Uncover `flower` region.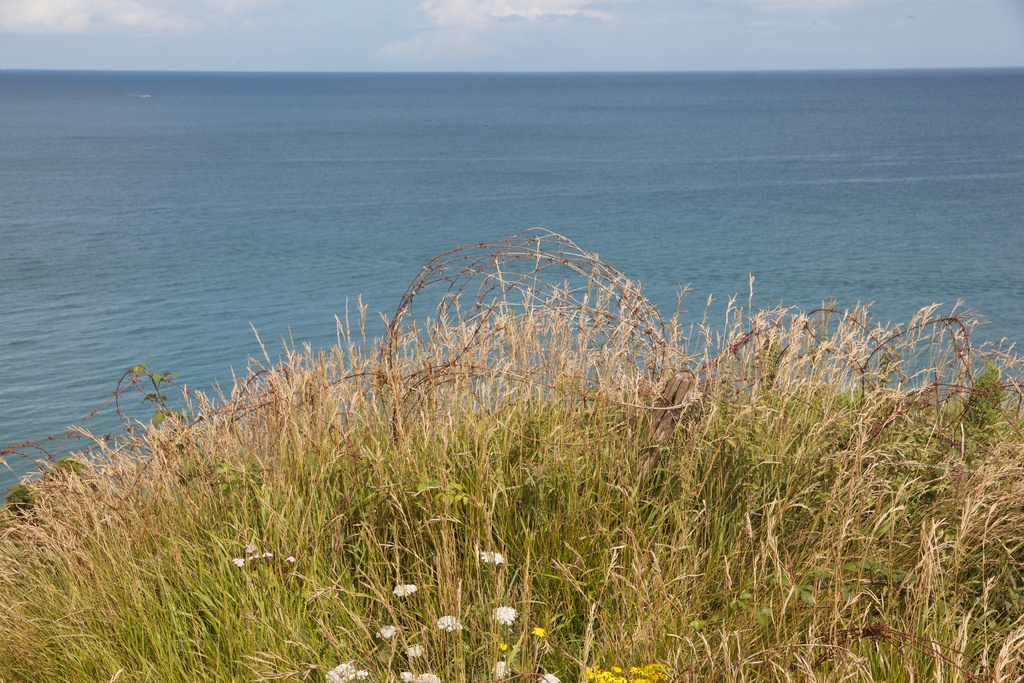
Uncovered: pyautogui.locateOnScreen(530, 626, 544, 639).
